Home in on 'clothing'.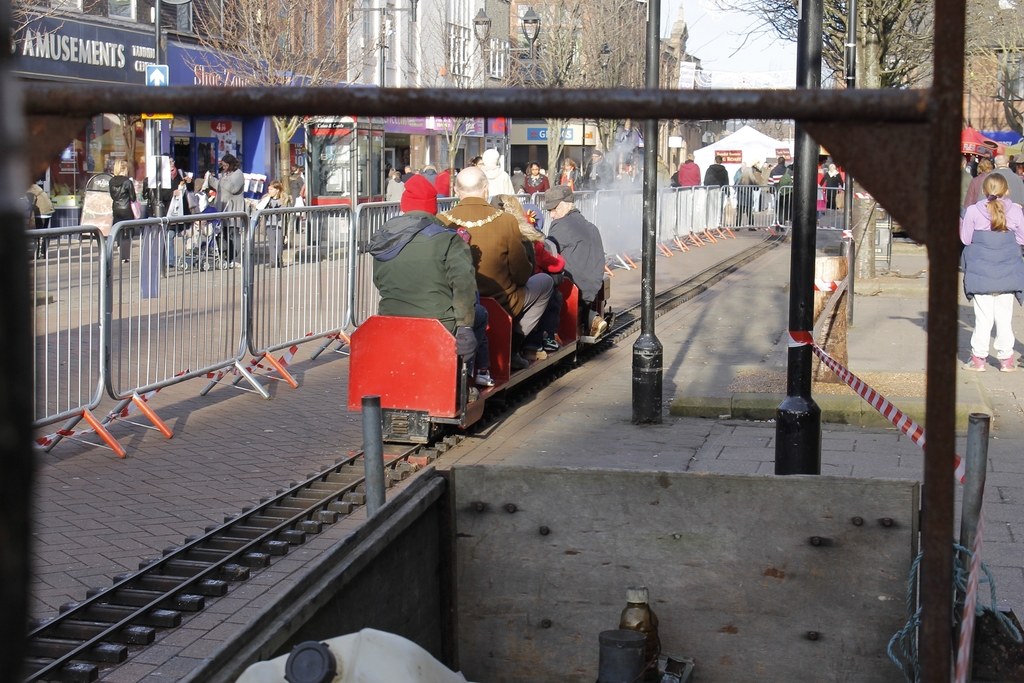
Homed in at {"x1": 225, "y1": 168, "x2": 246, "y2": 250}.
